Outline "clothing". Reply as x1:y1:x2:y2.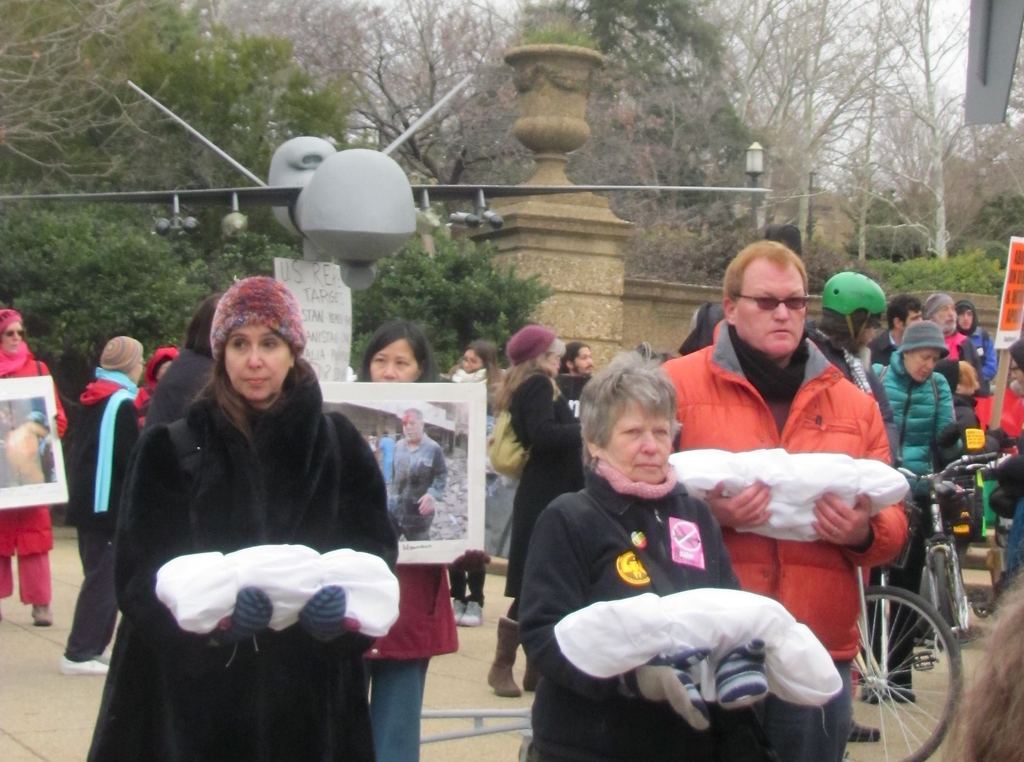
60:361:145:657.
